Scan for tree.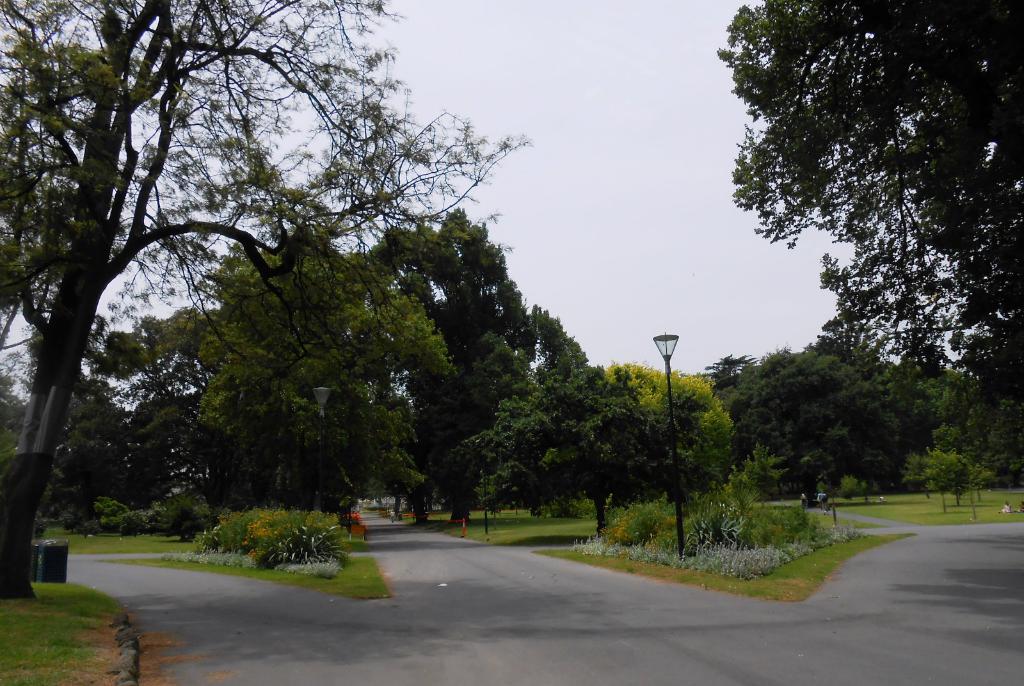
Scan result: locate(454, 347, 730, 537).
